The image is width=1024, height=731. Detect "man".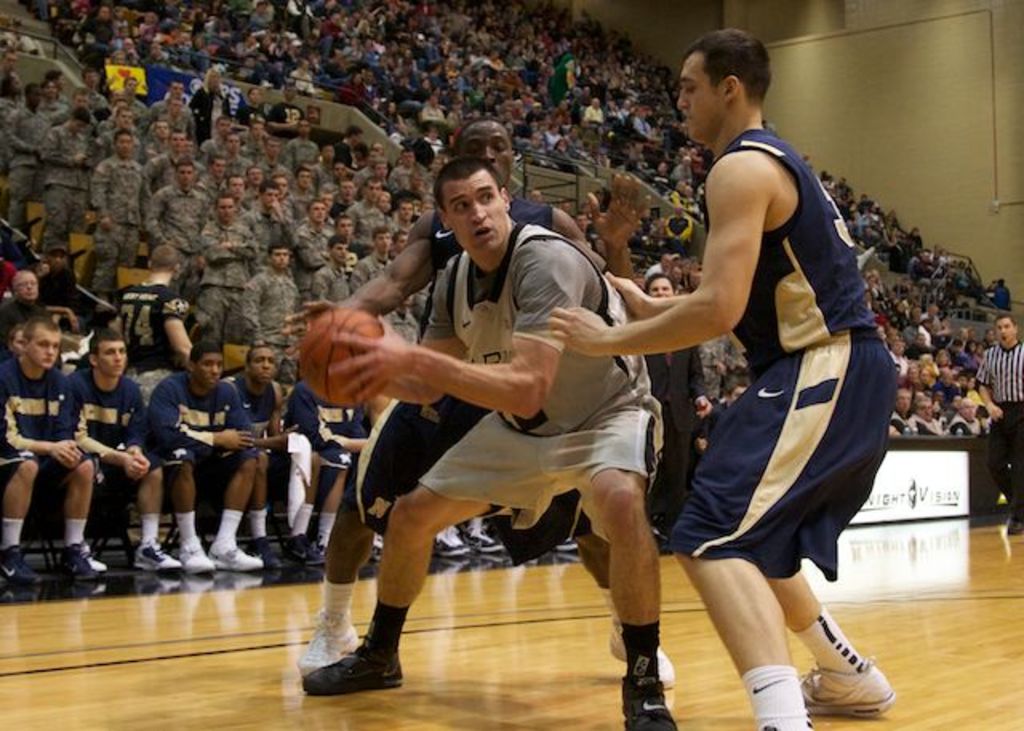
Detection: left=277, top=157, right=677, bottom=729.
